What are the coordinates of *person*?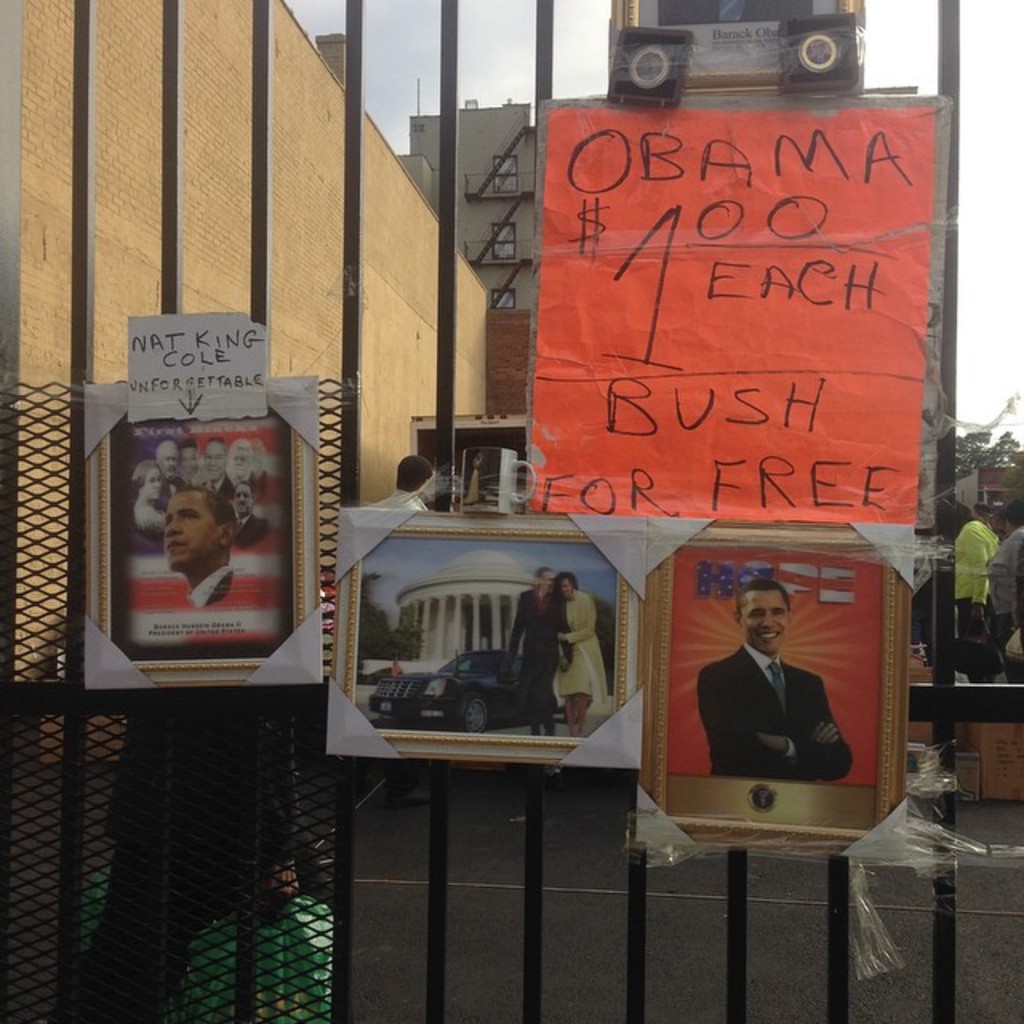
<bbox>499, 566, 566, 744</bbox>.
